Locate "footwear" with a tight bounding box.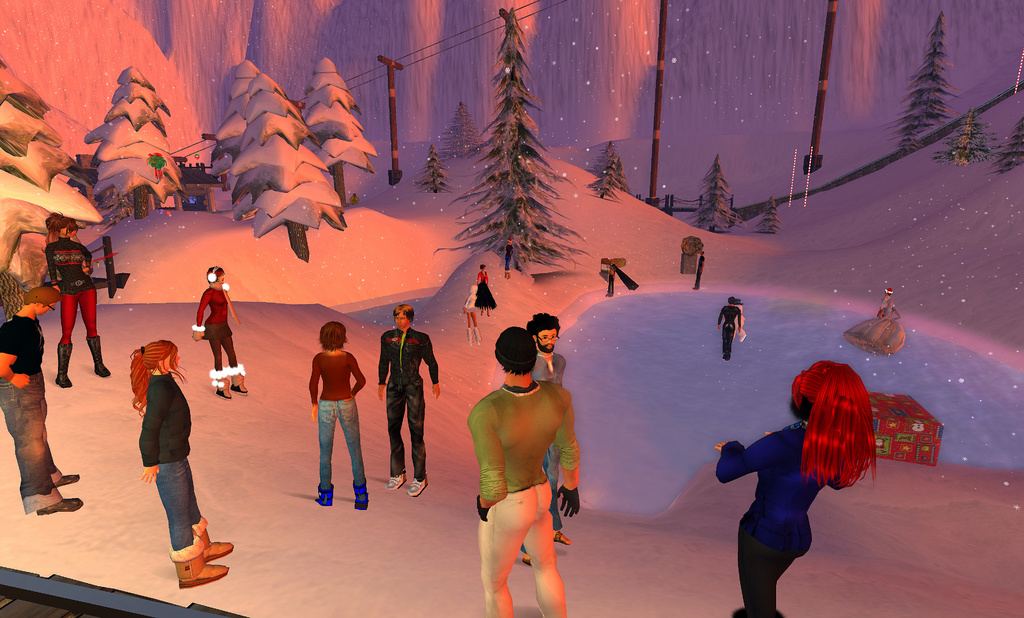
detection(195, 515, 234, 562).
